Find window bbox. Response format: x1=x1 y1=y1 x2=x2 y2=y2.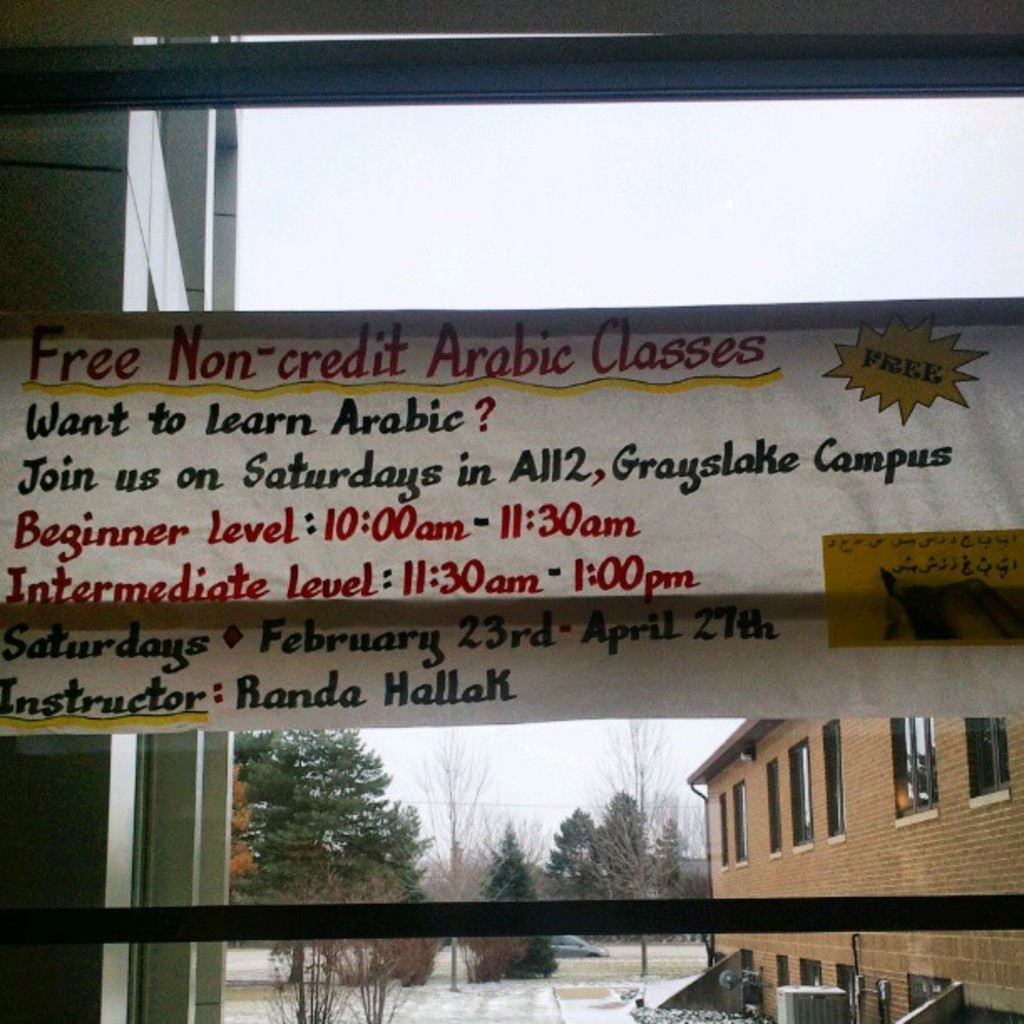
x1=726 y1=791 x2=730 y2=872.
